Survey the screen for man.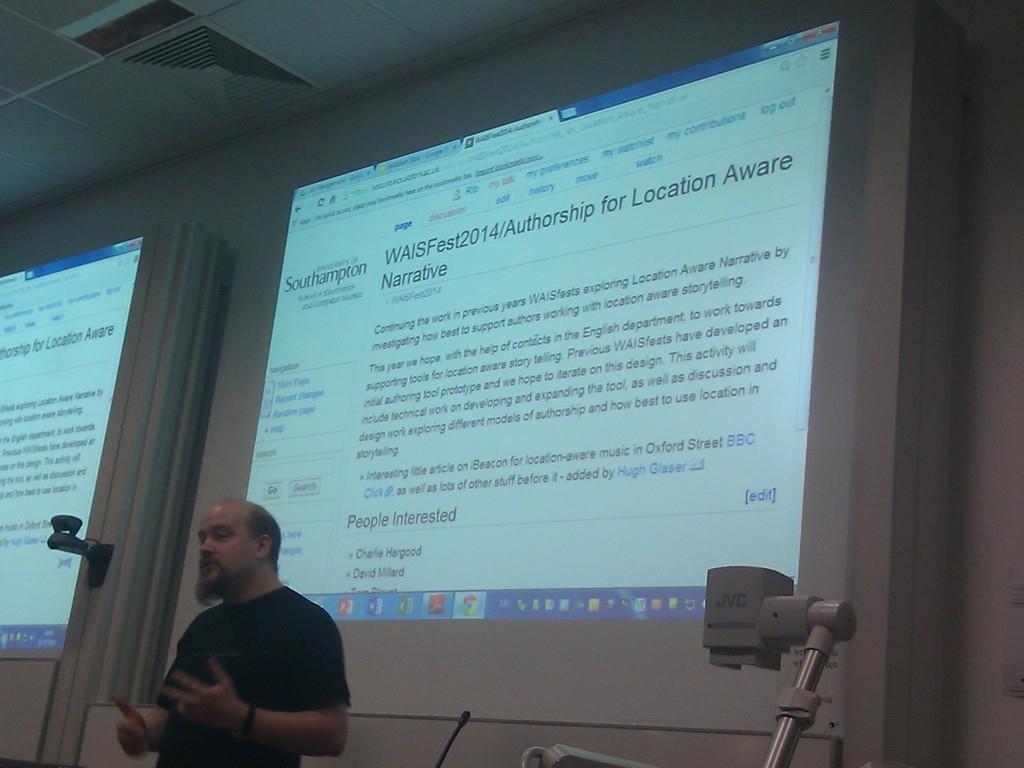
Survey found: 137,492,365,766.
